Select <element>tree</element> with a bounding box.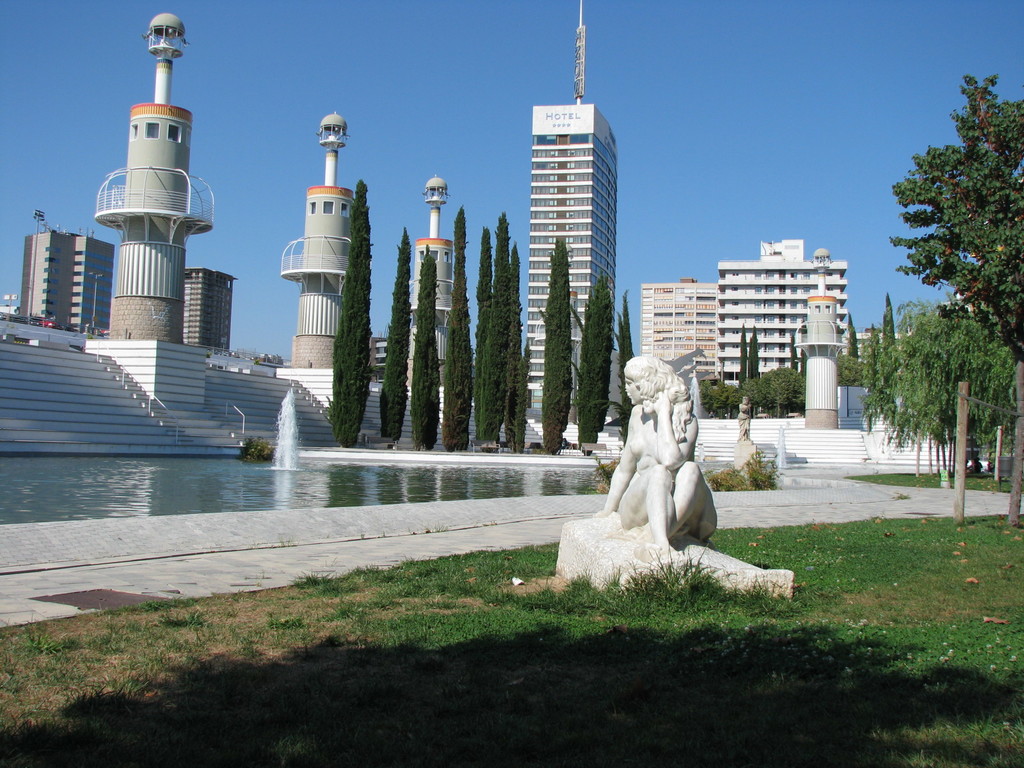
381 228 413 448.
